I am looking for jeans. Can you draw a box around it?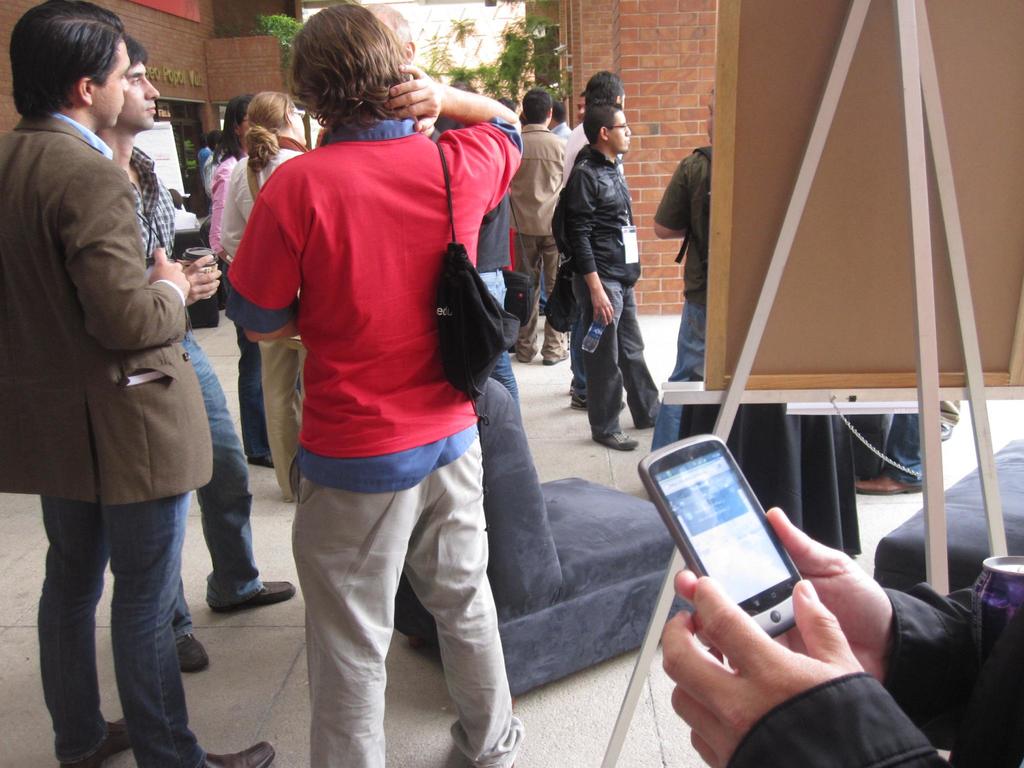
Sure, the bounding box is 187:344:256:604.
